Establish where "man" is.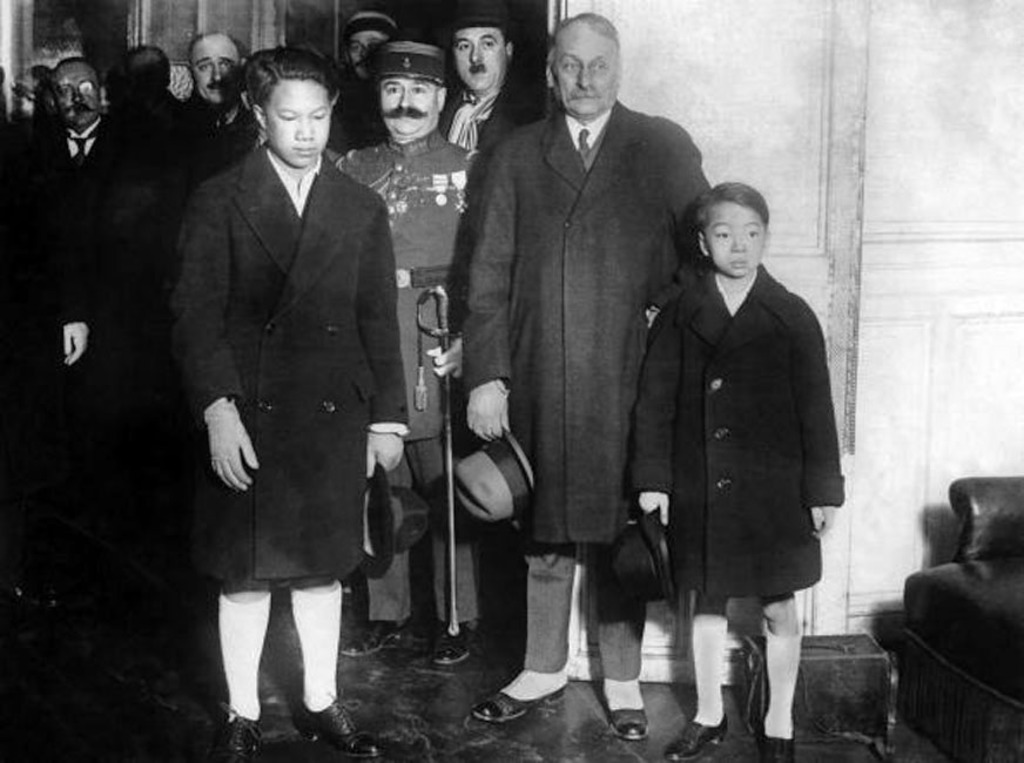
Established at (x1=451, y1=11, x2=735, y2=690).
